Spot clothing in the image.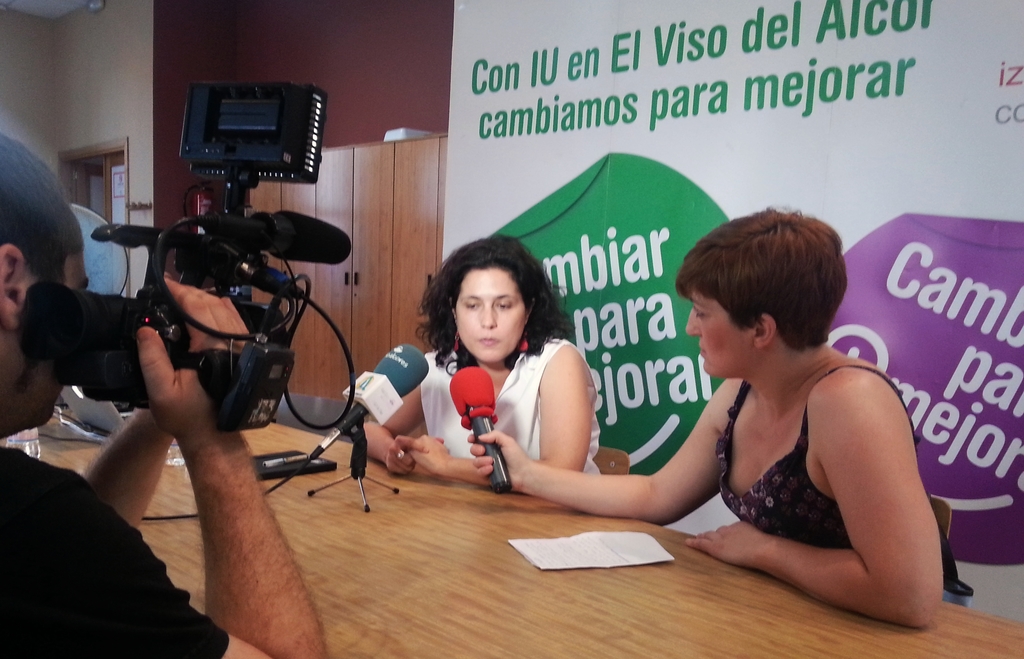
clothing found at crop(713, 366, 978, 614).
